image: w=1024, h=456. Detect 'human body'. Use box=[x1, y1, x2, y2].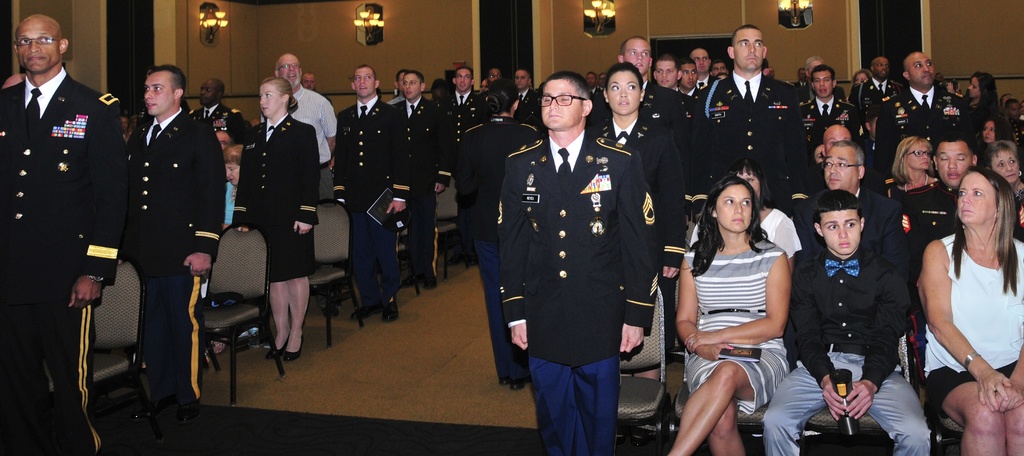
box=[190, 102, 245, 130].
